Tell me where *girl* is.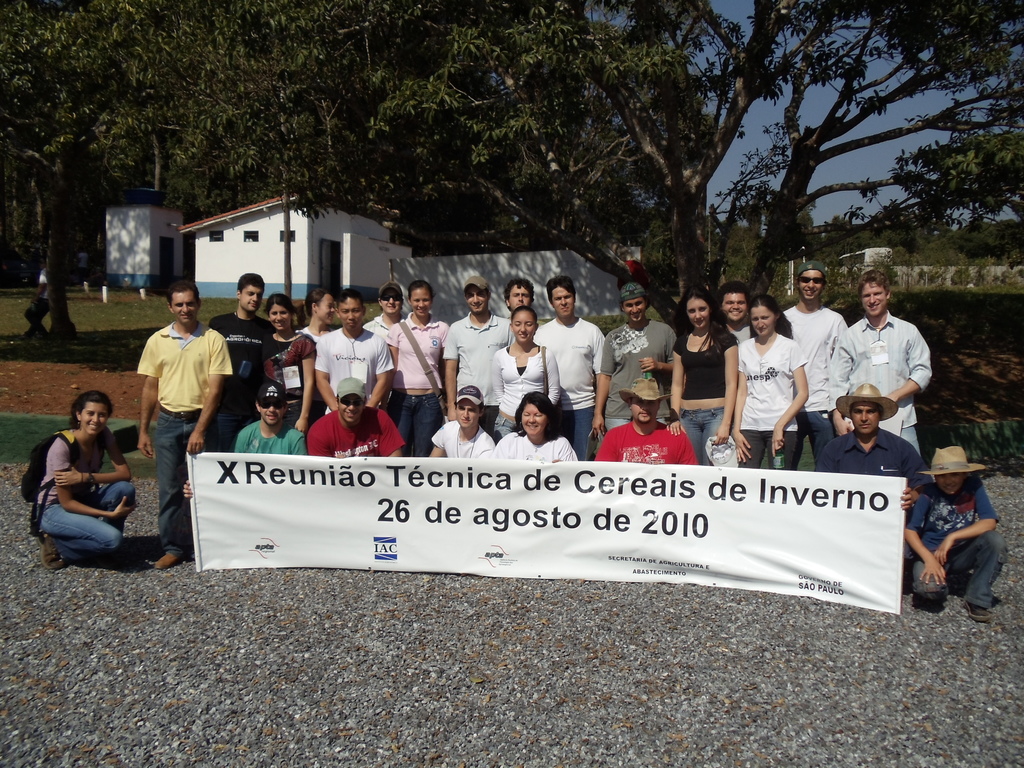
*girl* is at 33:389:133:572.
